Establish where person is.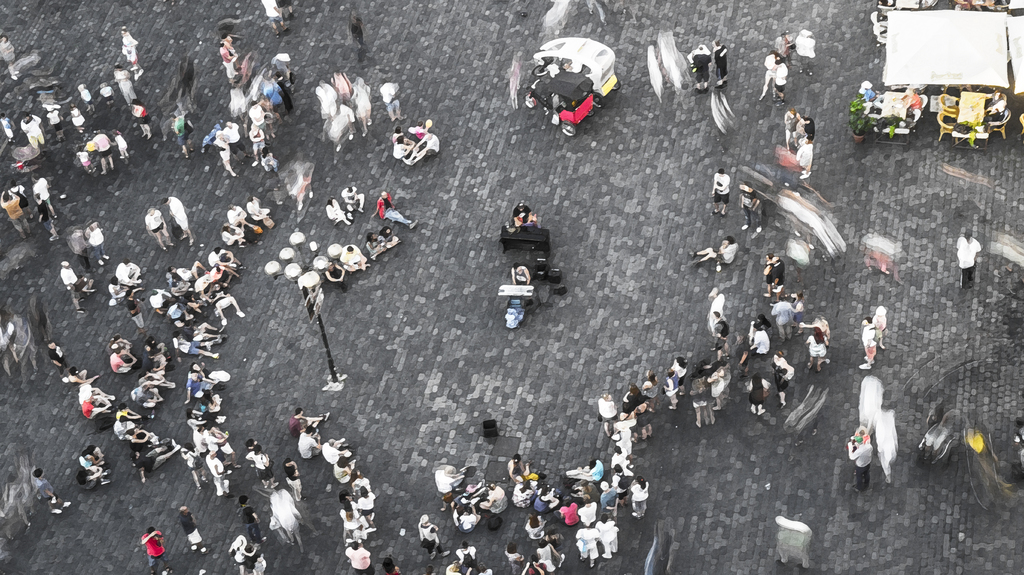
Established at detection(284, 455, 301, 503).
